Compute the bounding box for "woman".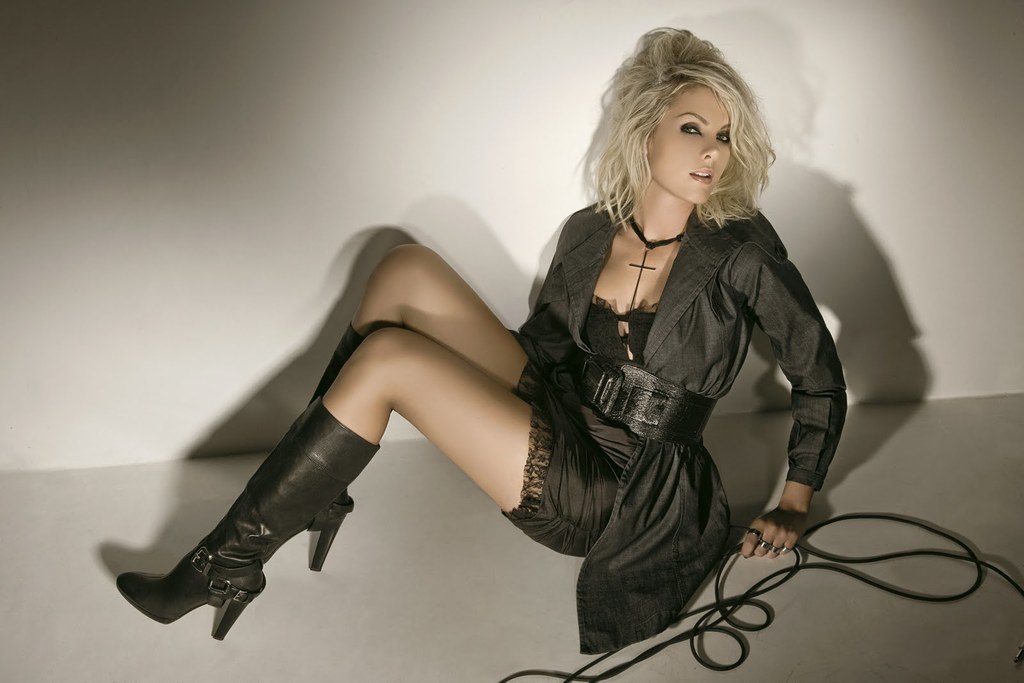
box(179, 53, 862, 682).
